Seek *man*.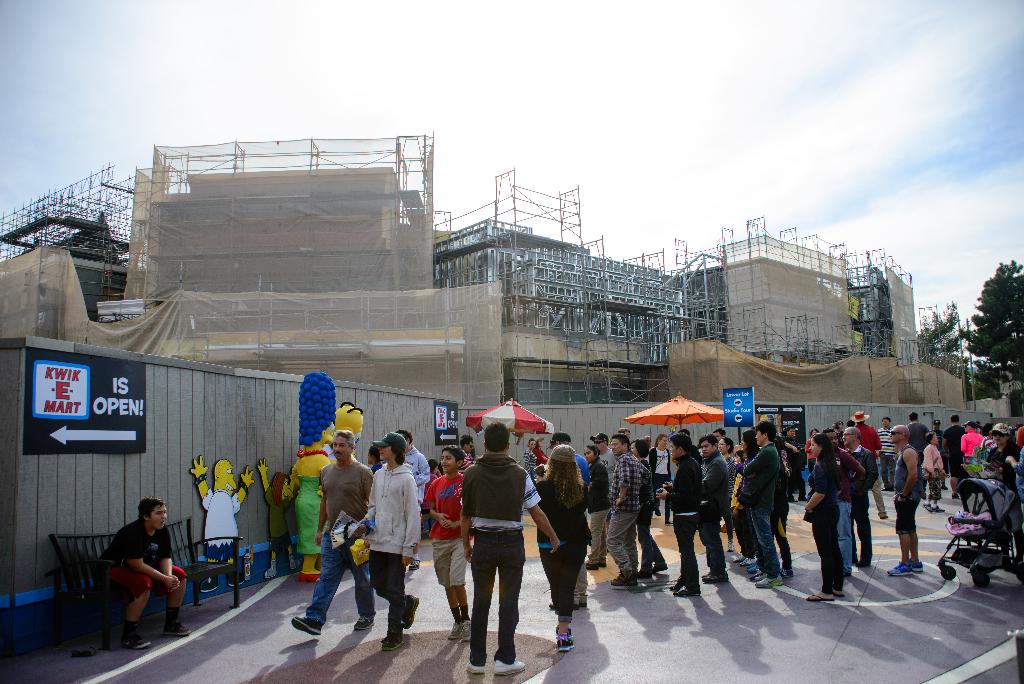
[904,411,928,462].
